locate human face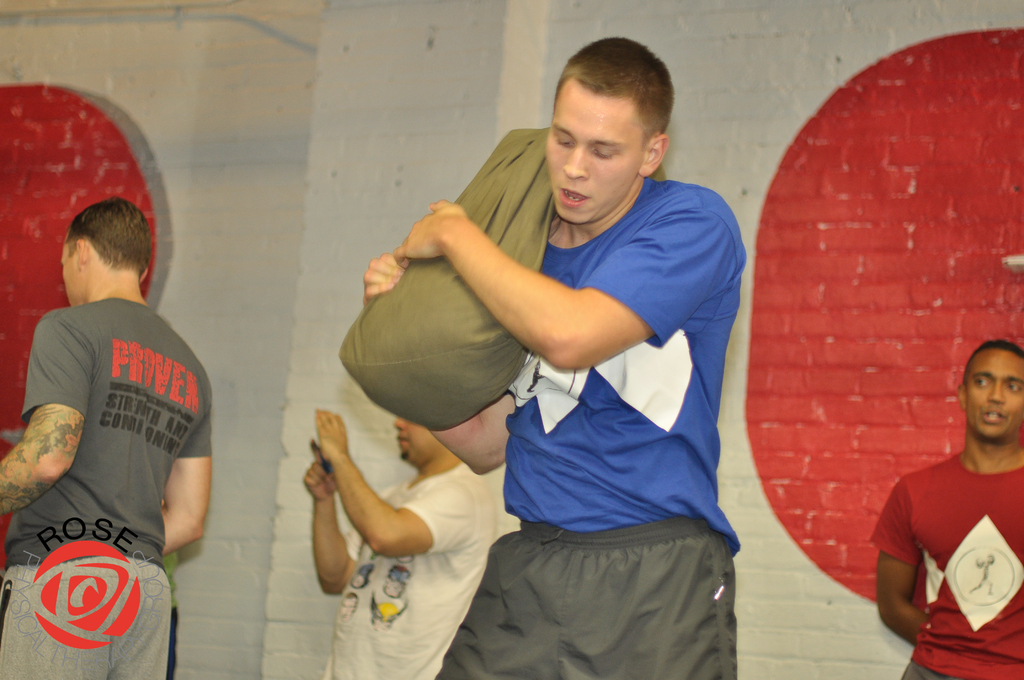
select_region(54, 241, 77, 316)
